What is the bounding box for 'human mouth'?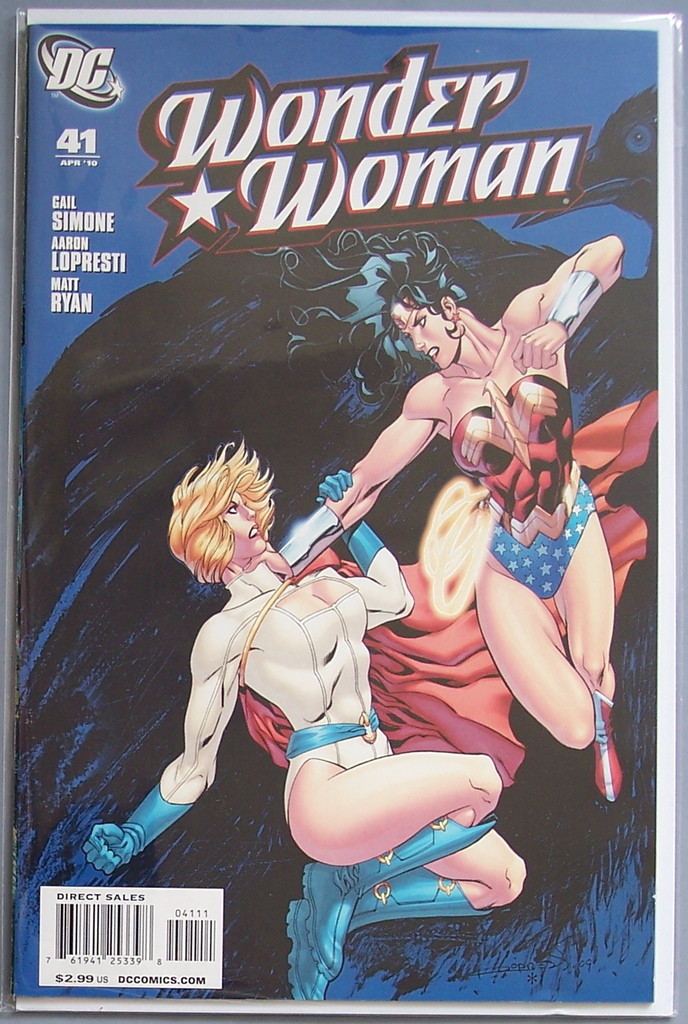
[left=249, top=521, right=260, bottom=538].
